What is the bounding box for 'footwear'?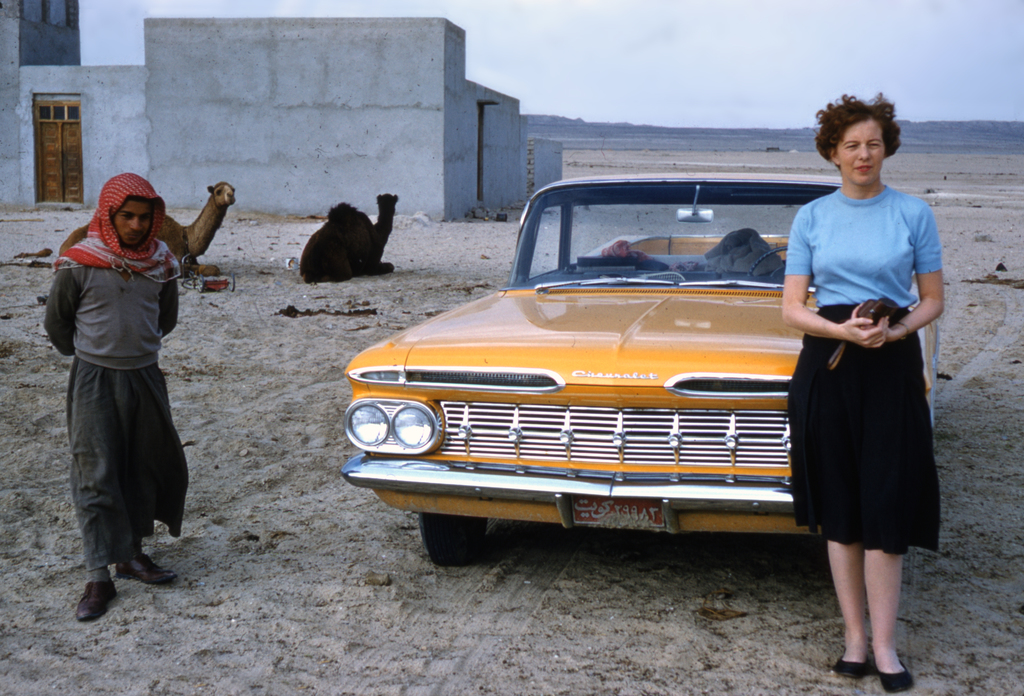
[left=832, top=650, right=869, bottom=680].
